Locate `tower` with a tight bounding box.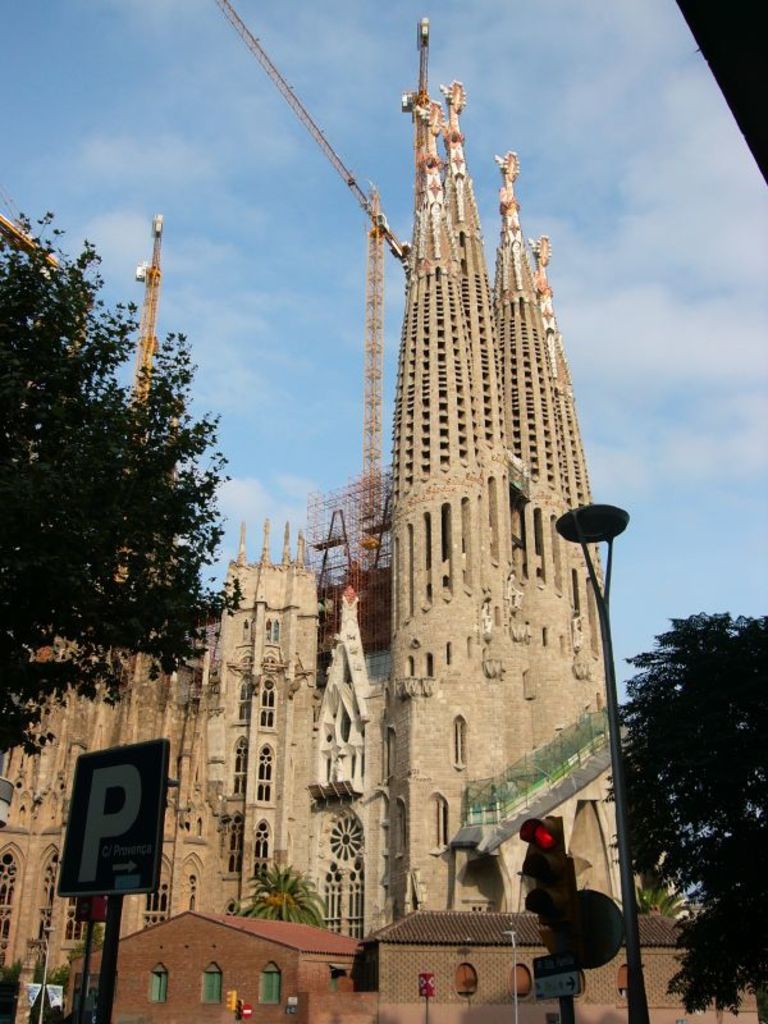
[left=389, top=108, right=490, bottom=913].
